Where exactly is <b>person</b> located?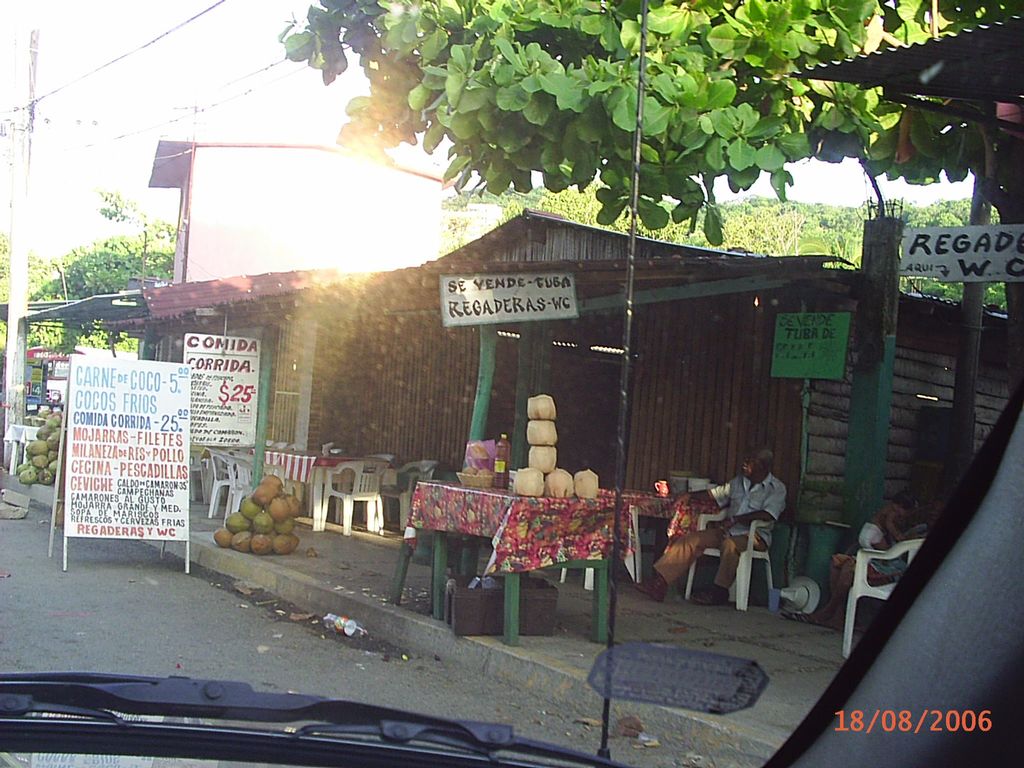
Its bounding box is {"x1": 781, "y1": 504, "x2": 951, "y2": 632}.
